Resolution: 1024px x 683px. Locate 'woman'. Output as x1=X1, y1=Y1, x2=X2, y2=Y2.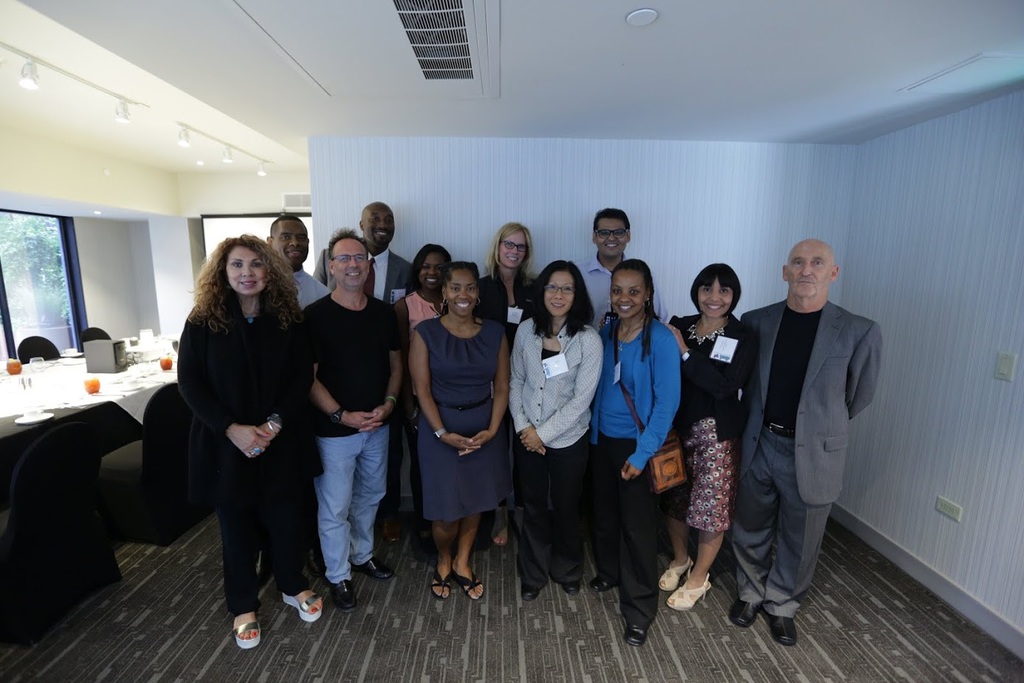
x1=404, y1=258, x2=505, y2=601.
